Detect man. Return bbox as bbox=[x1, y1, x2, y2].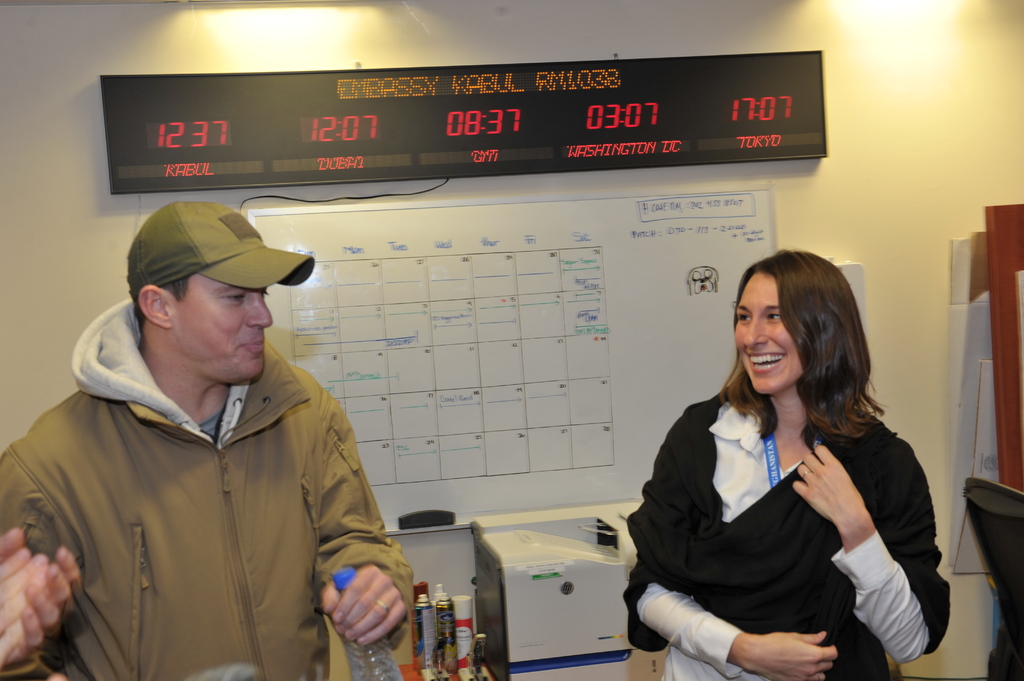
bbox=[22, 187, 407, 668].
